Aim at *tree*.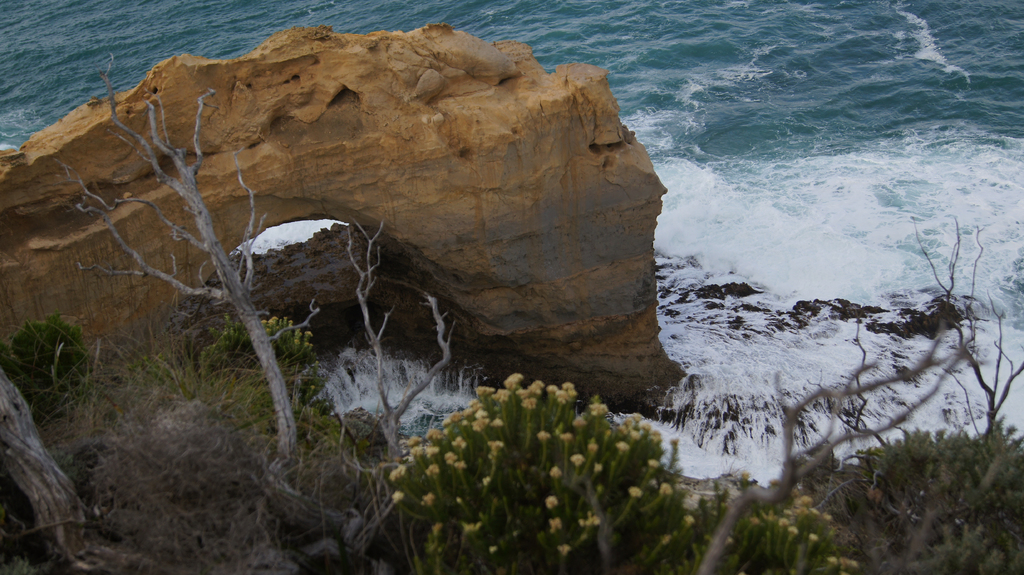
Aimed at bbox(68, 49, 340, 555).
